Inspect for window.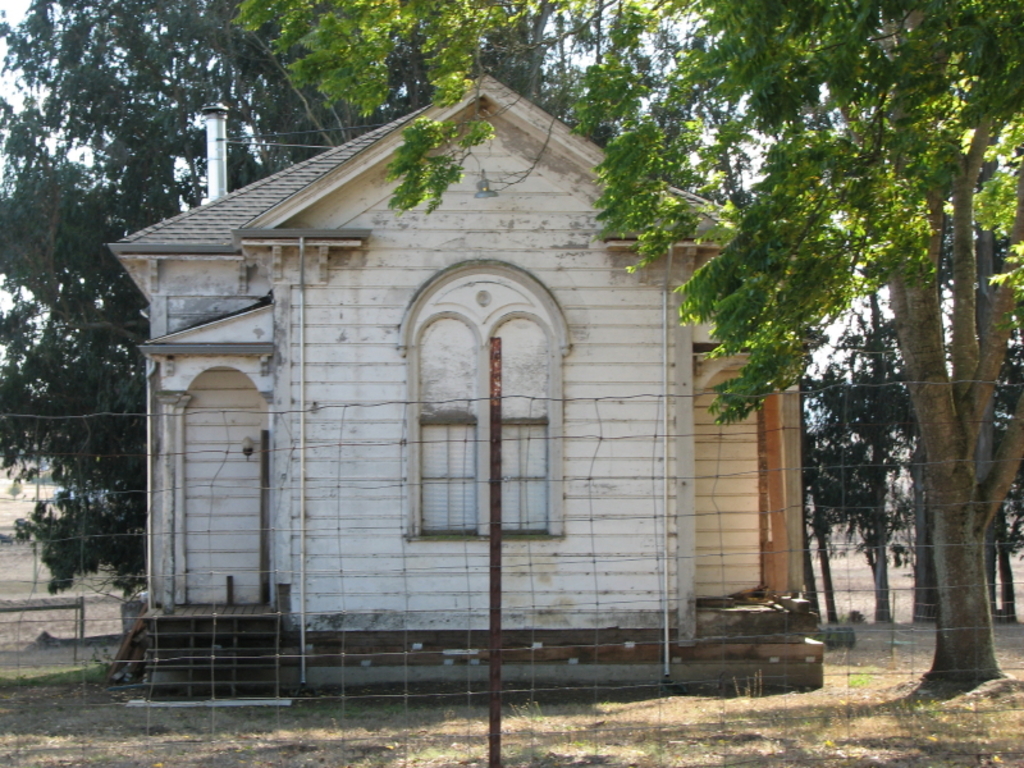
Inspection: left=420, top=244, right=552, bottom=576.
